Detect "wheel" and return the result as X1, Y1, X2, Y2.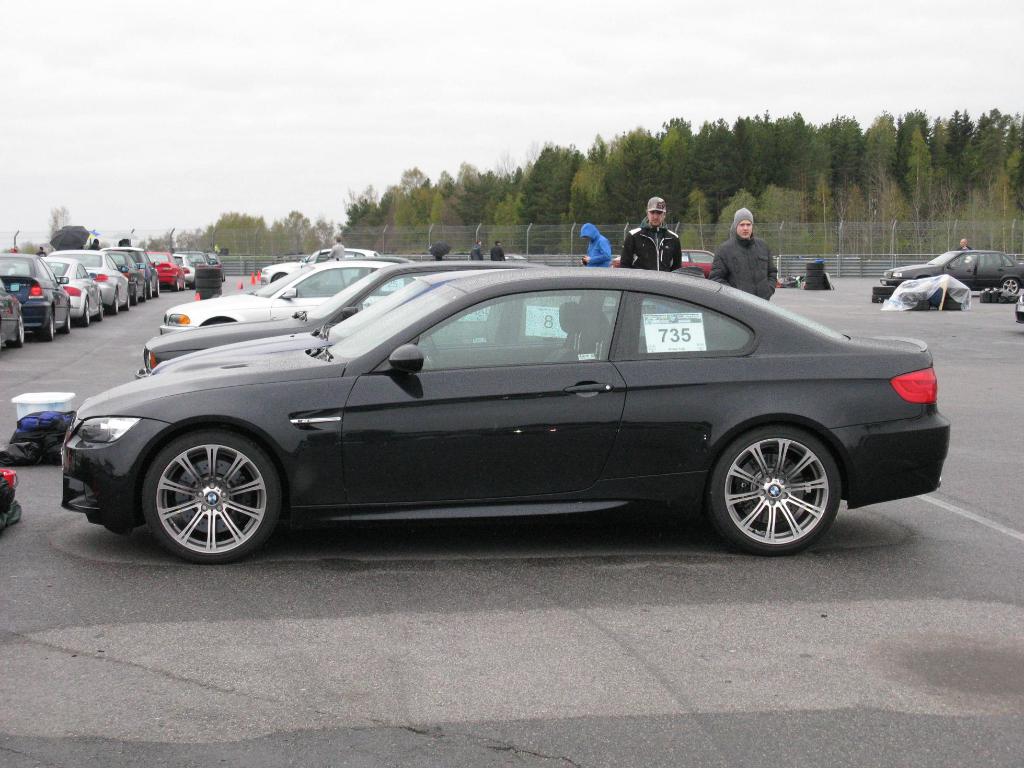
145, 287, 149, 299.
